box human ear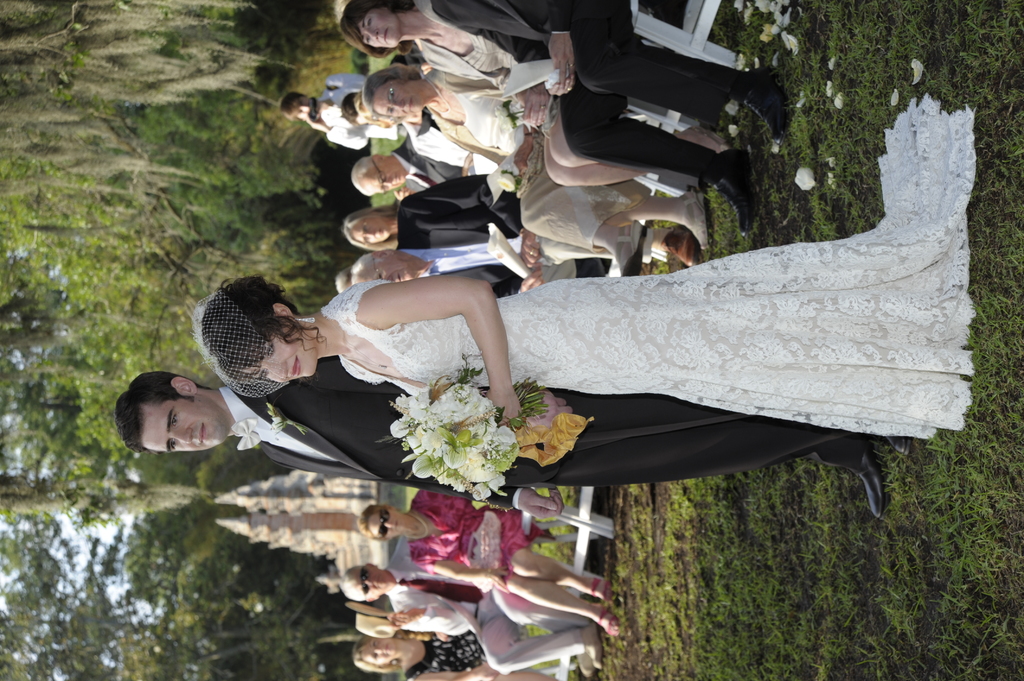
273/301/294/321
